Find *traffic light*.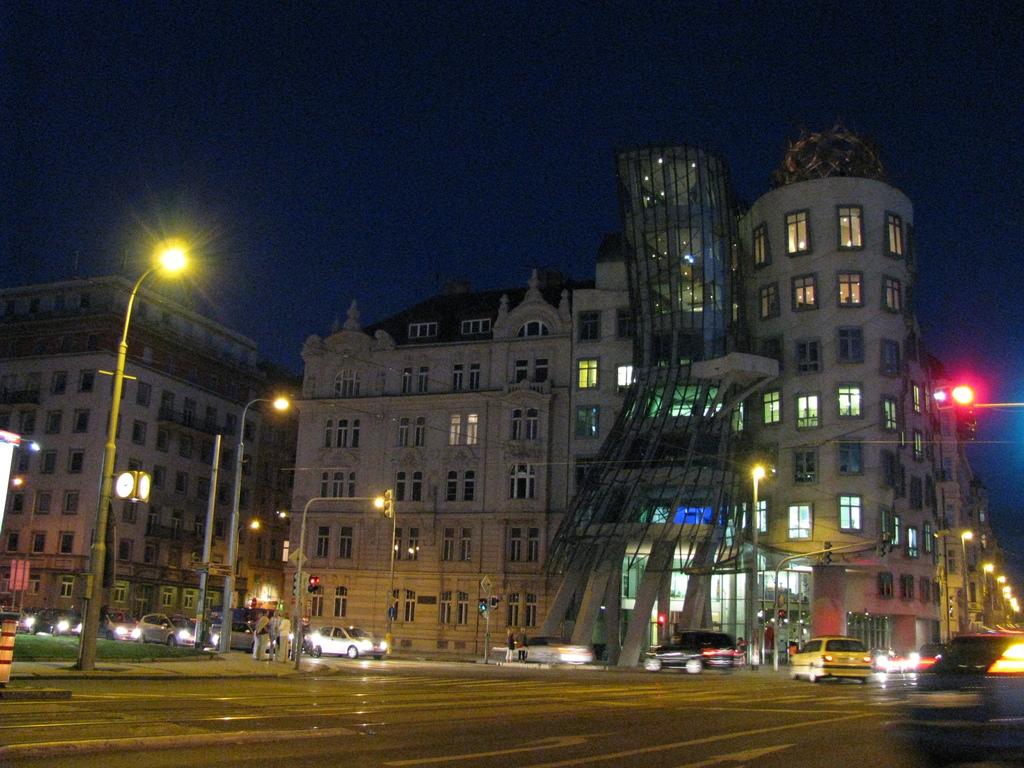
rect(878, 533, 892, 558).
